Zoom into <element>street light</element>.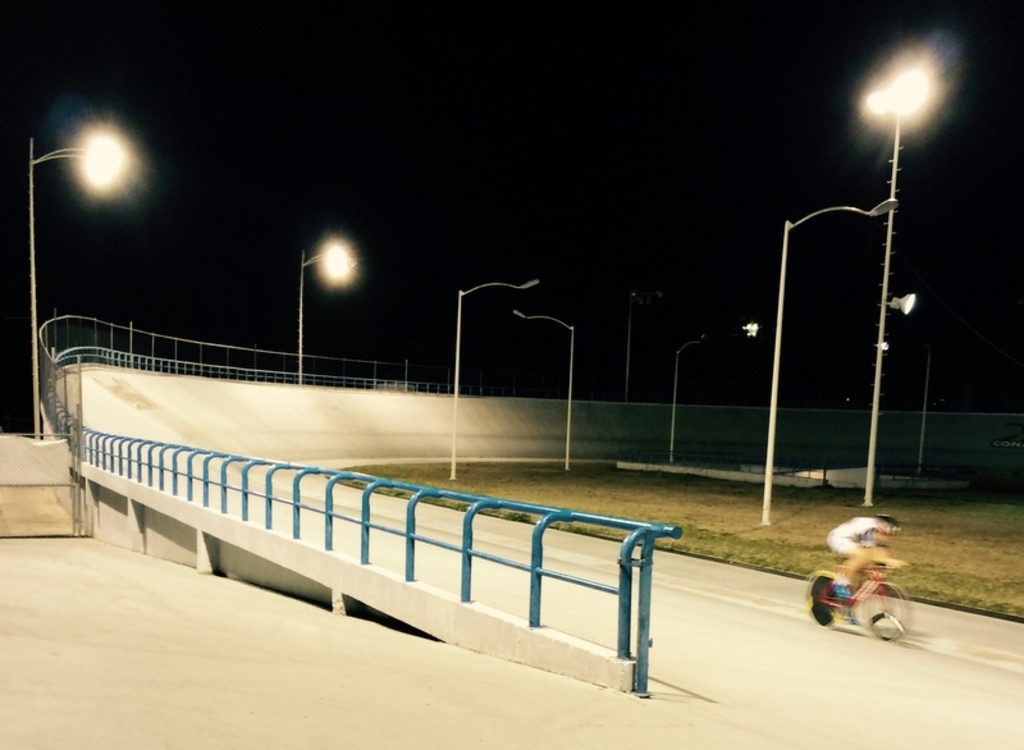
Zoom target: x1=762, y1=196, x2=895, y2=529.
